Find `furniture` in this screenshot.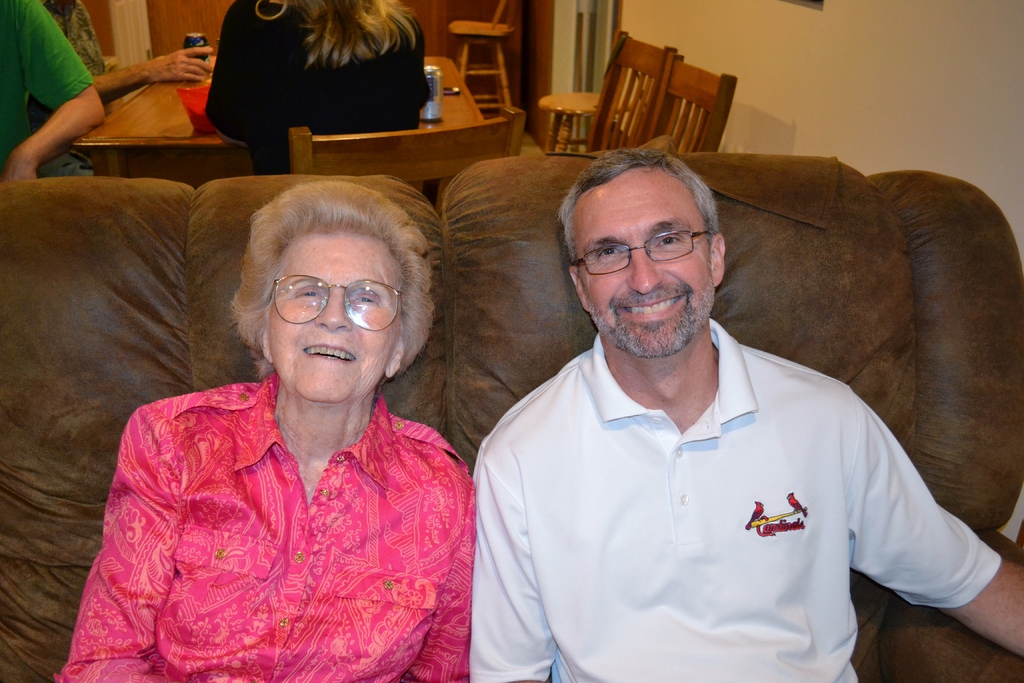
The bounding box for `furniture` is bbox=[449, 17, 520, 114].
